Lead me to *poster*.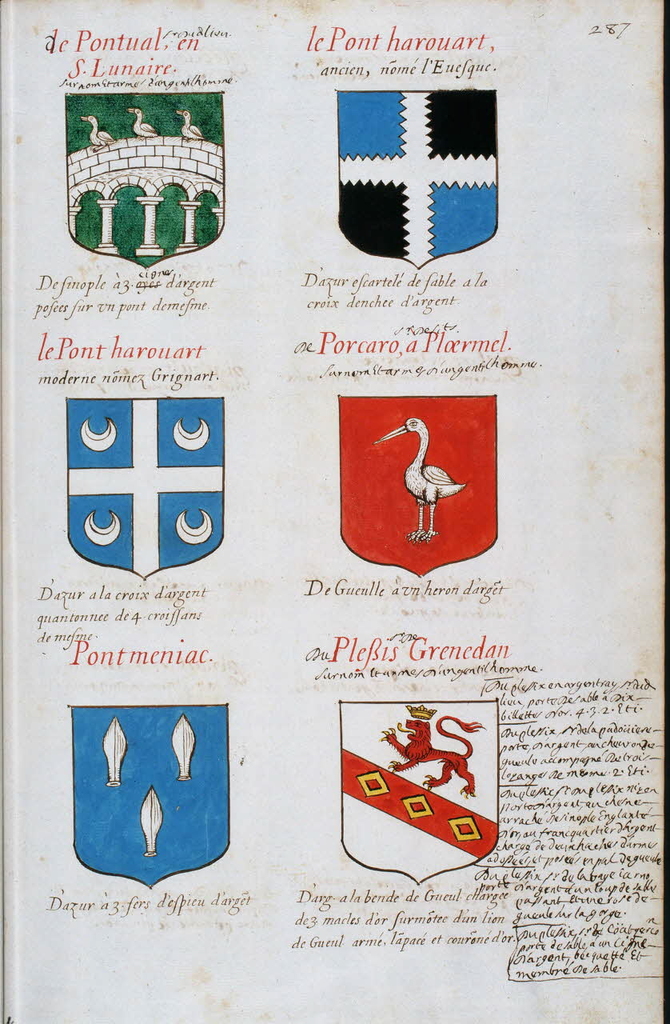
Lead to x1=0, y1=0, x2=669, y2=1023.
